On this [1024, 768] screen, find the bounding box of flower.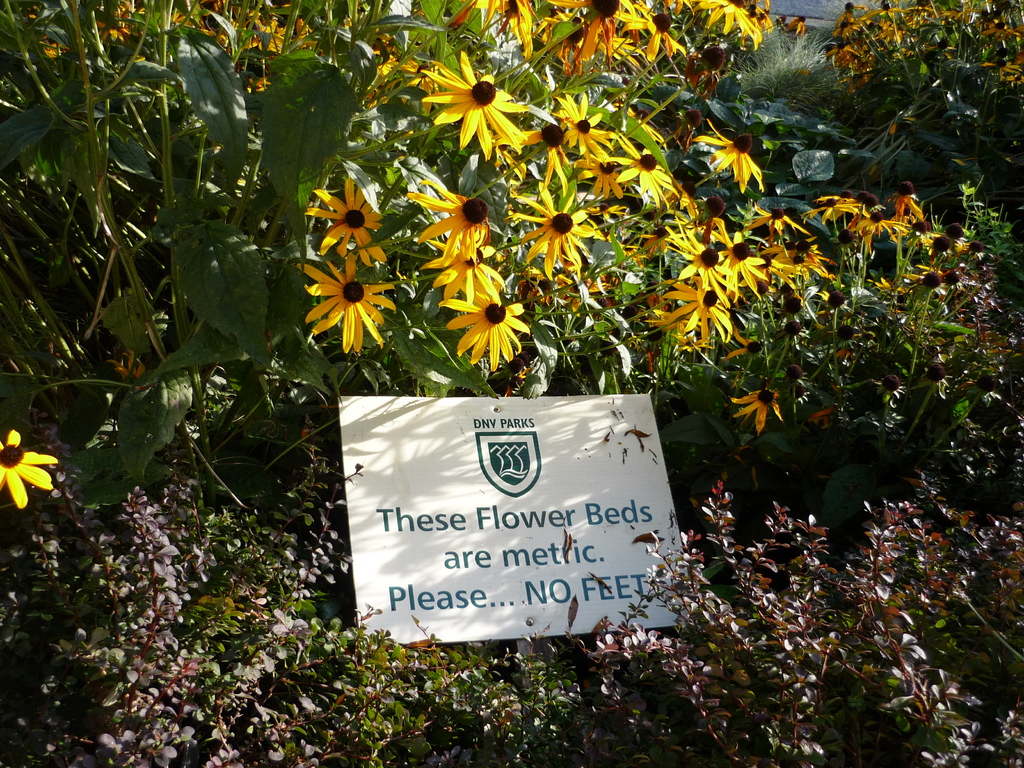
Bounding box: pyautogui.locateOnScreen(438, 271, 529, 376).
